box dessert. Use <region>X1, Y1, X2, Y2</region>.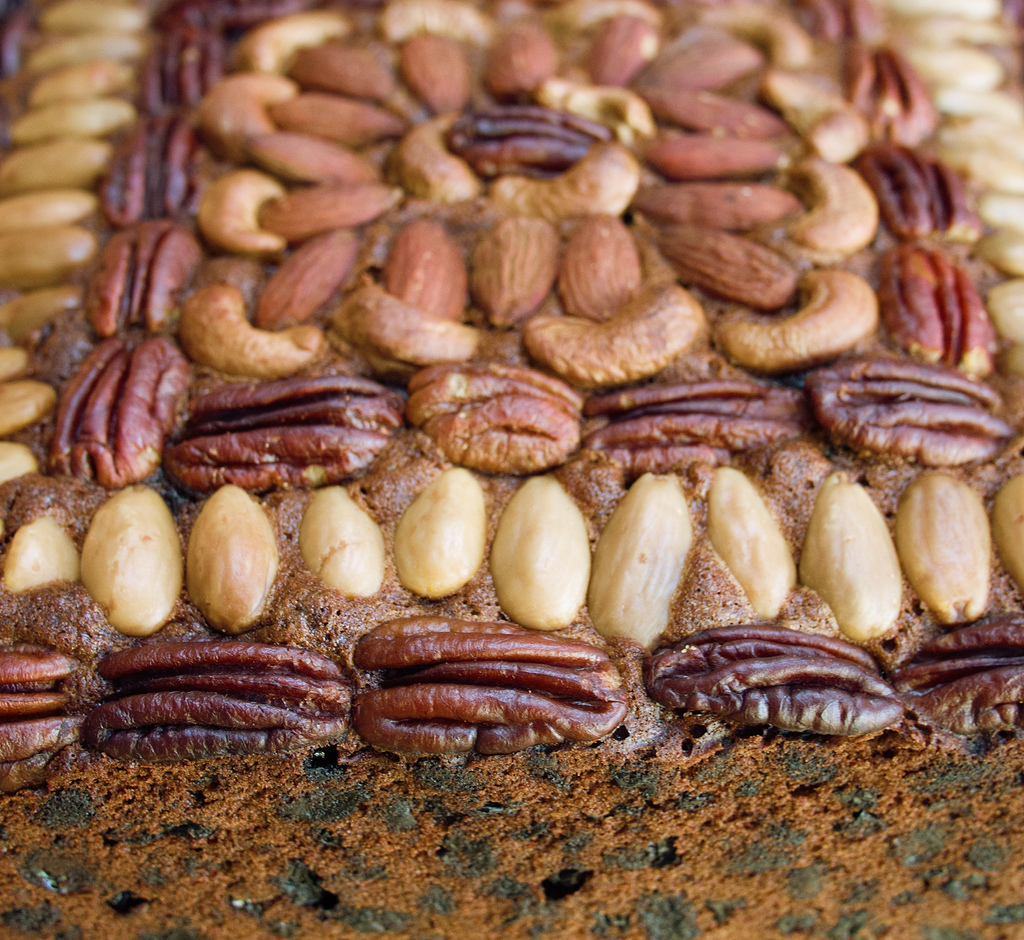
<region>0, 438, 36, 483</region>.
